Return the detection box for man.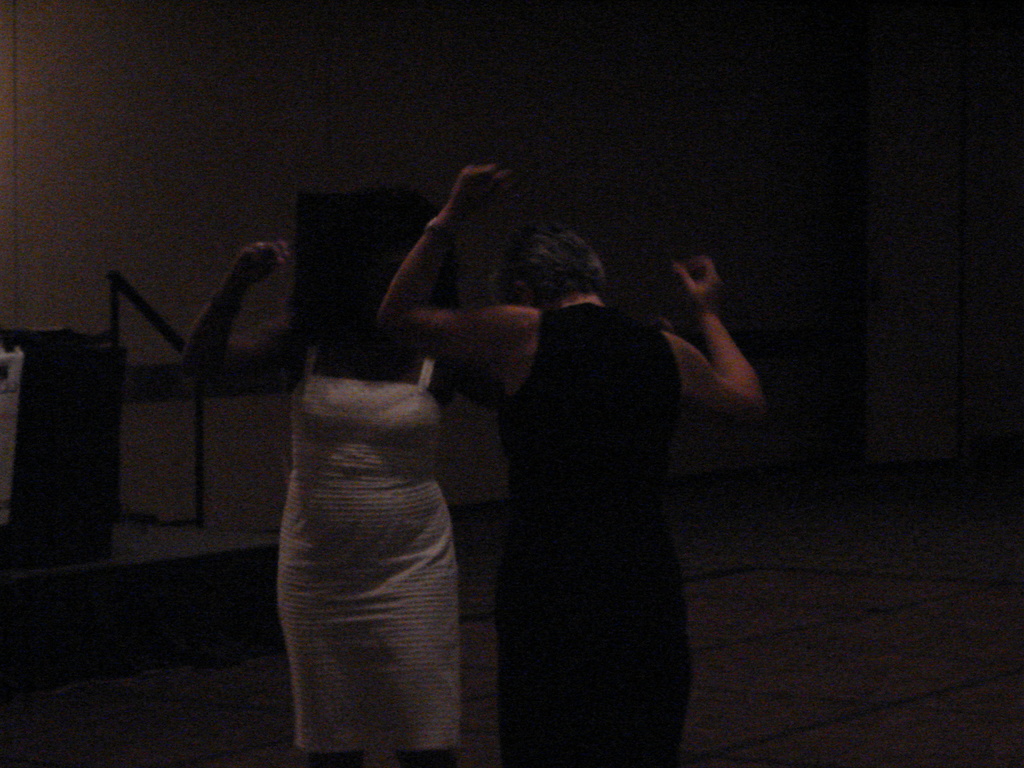
(x1=404, y1=218, x2=727, y2=748).
